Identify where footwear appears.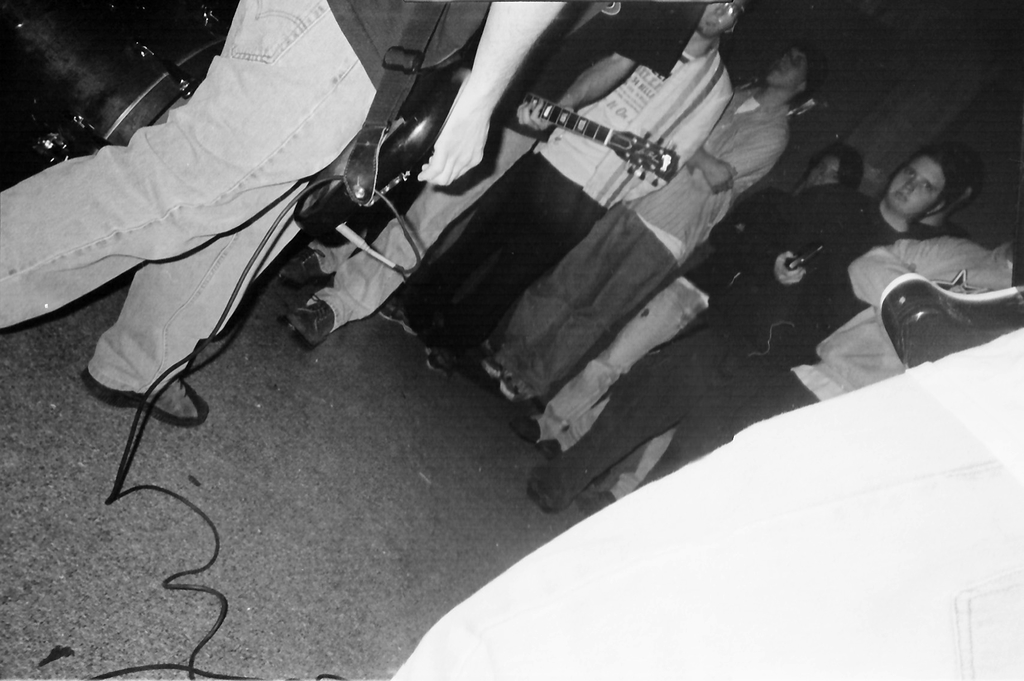
Appears at crop(479, 355, 527, 401).
